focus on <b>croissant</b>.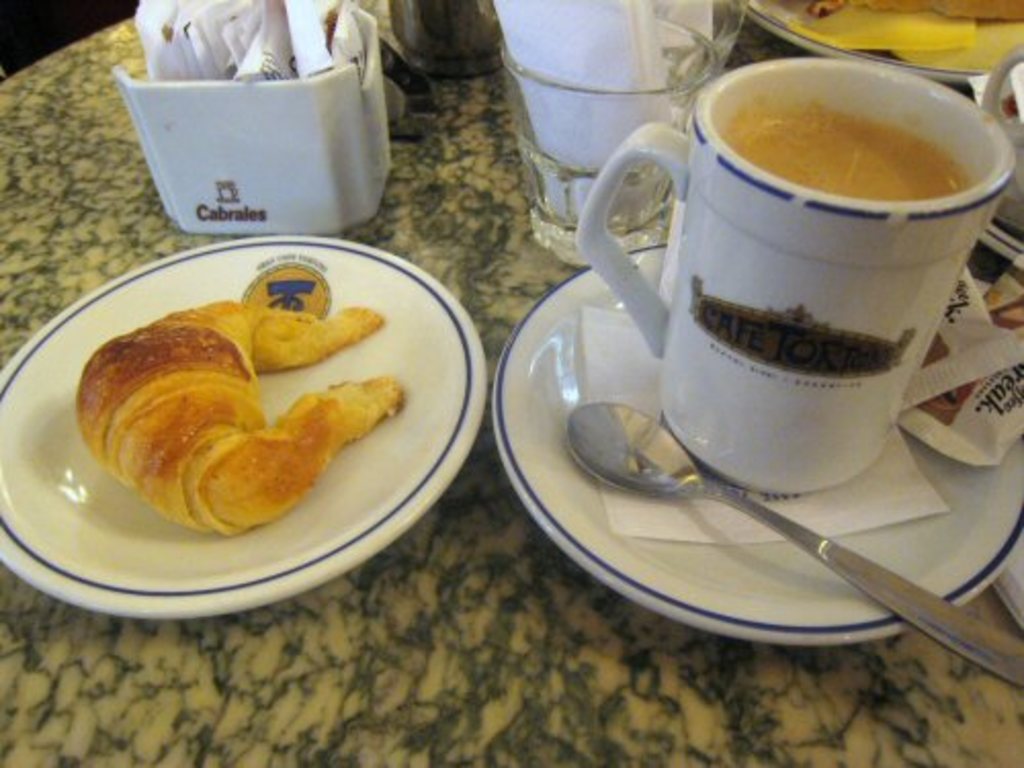
Focused at (72,299,403,541).
